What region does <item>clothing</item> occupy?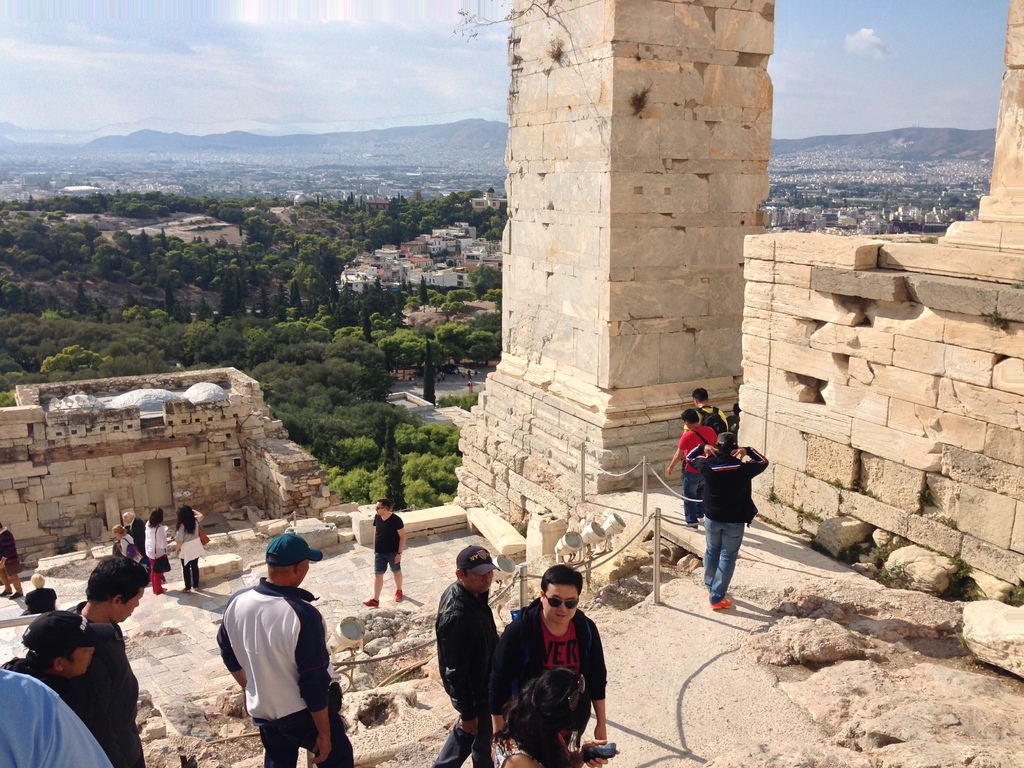
(x1=0, y1=656, x2=125, y2=767).
